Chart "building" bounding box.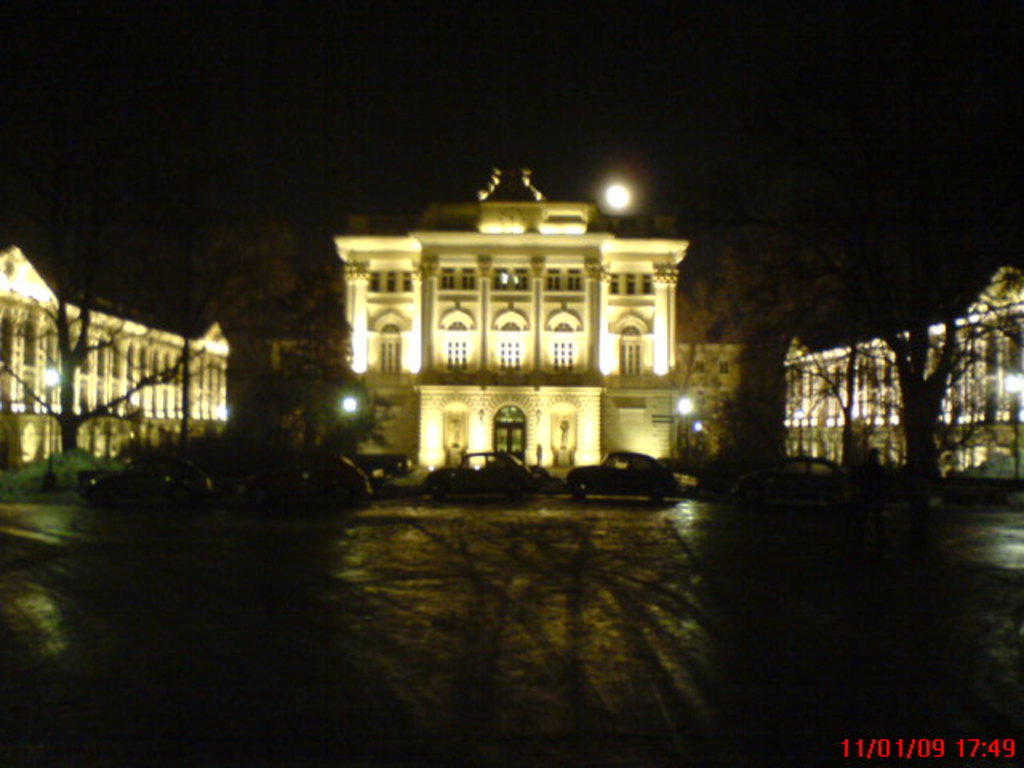
Charted: (left=786, top=261, right=1022, bottom=474).
